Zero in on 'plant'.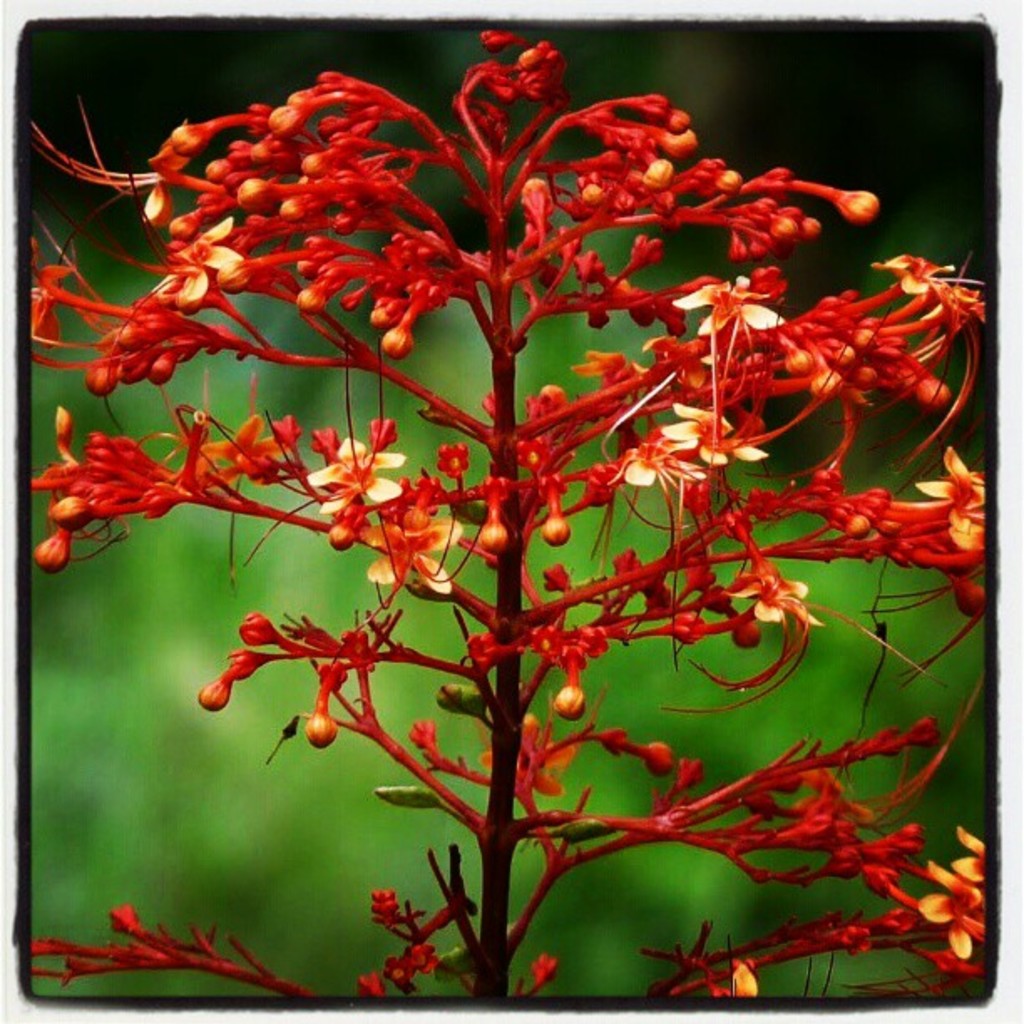
Zeroed in: 32/0/1023/1023.
